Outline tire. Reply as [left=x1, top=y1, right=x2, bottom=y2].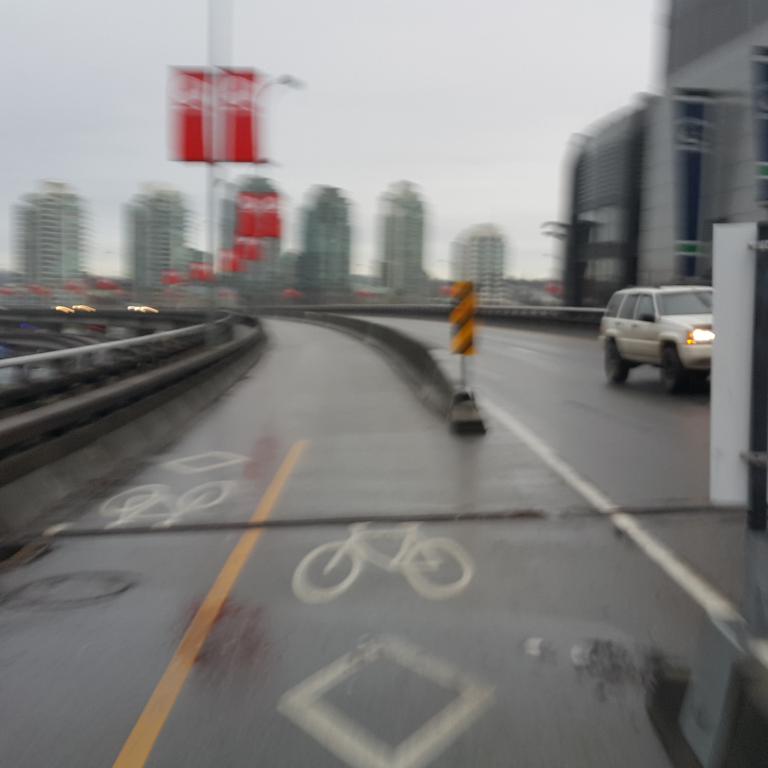
[left=293, top=541, right=360, bottom=606].
